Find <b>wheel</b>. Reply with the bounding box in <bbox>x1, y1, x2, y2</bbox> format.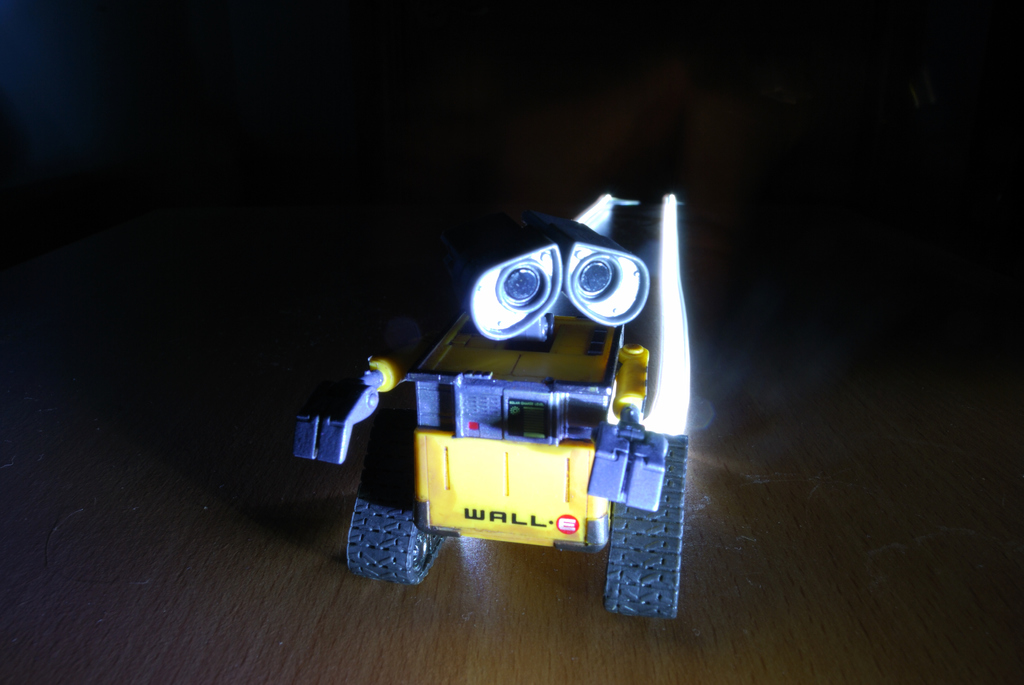
<bbox>342, 407, 470, 590</bbox>.
